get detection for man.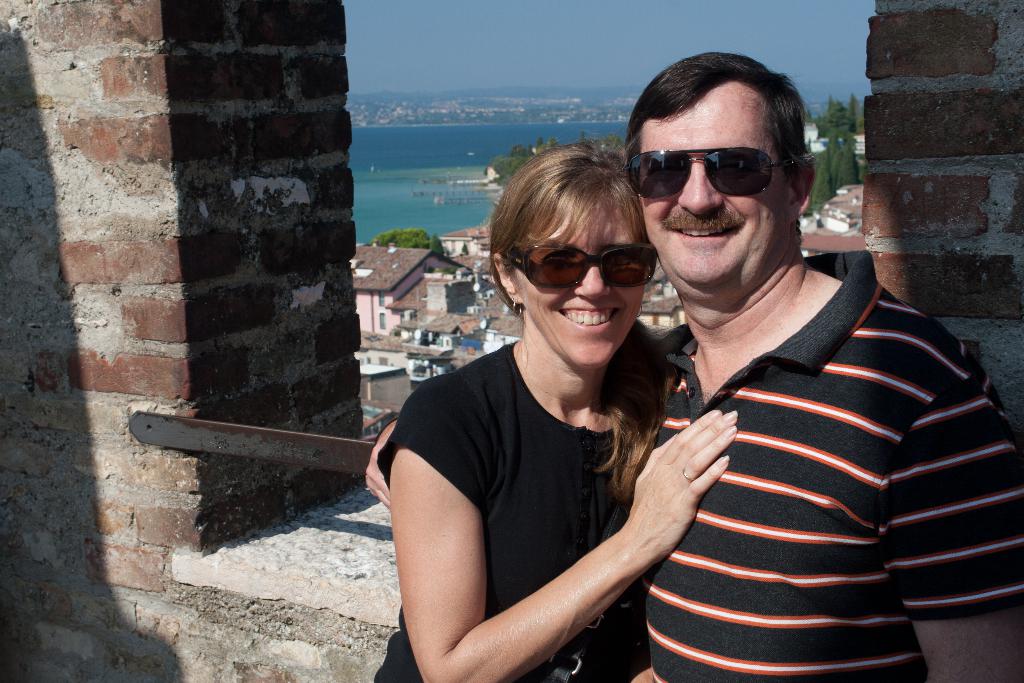
Detection: {"left": 360, "top": 54, "right": 1023, "bottom": 682}.
